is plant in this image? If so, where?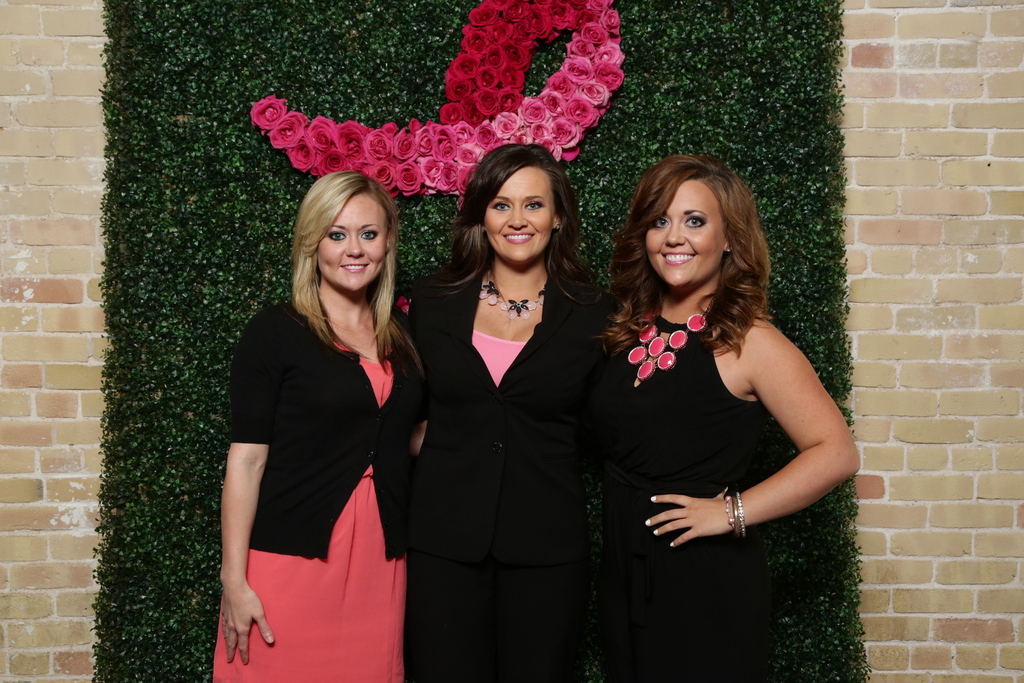
Yes, at 104, 0, 858, 682.
